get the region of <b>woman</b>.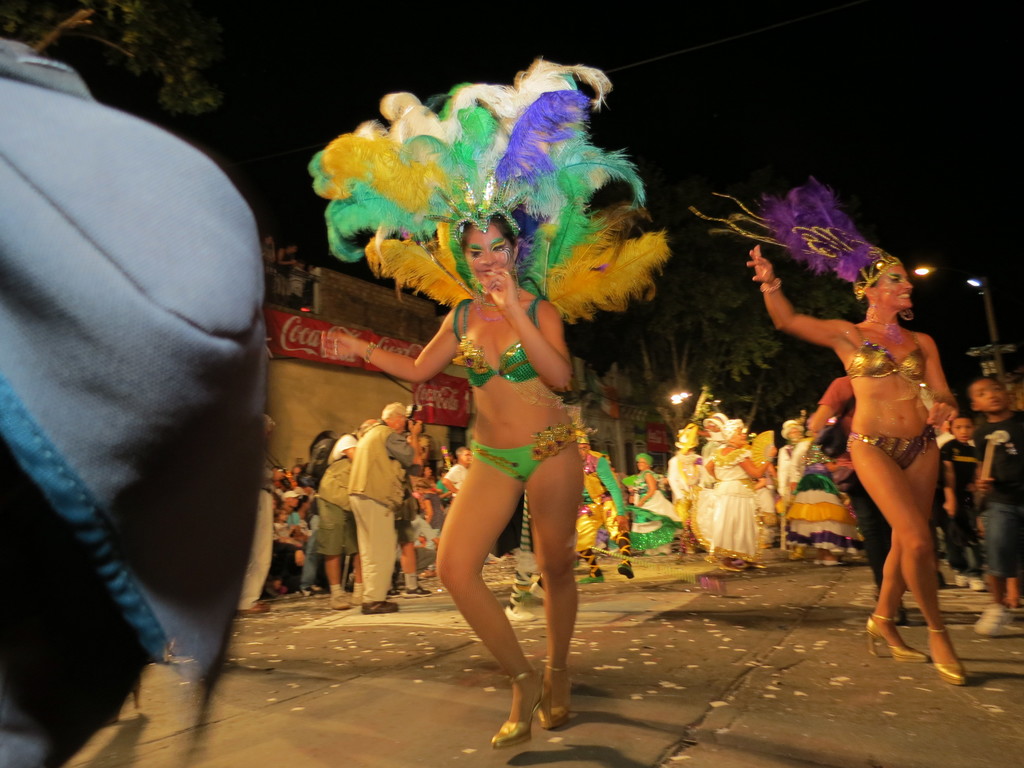
detection(310, 67, 666, 751).
